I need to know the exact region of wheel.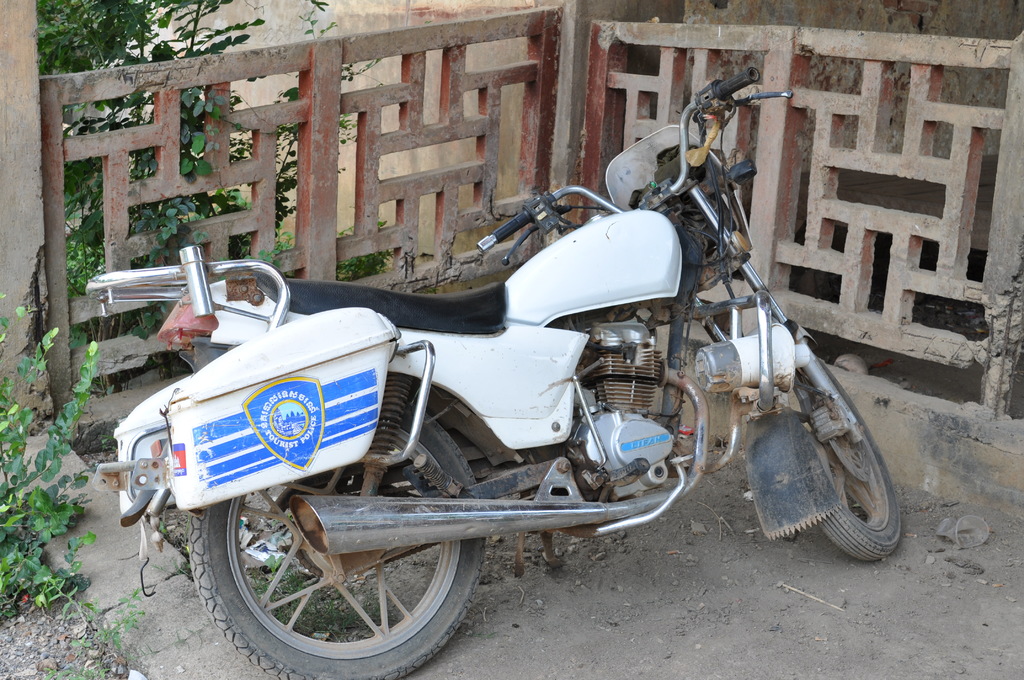
Region: bbox(182, 386, 495, 679).
